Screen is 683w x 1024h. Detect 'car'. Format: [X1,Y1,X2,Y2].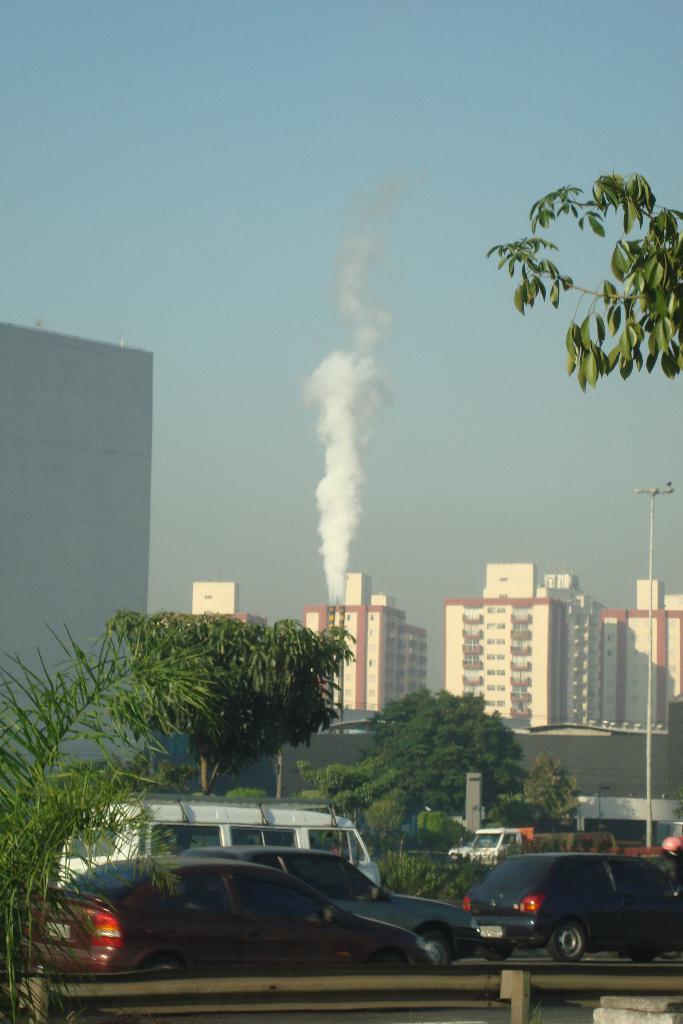
[460,847,682,963].
